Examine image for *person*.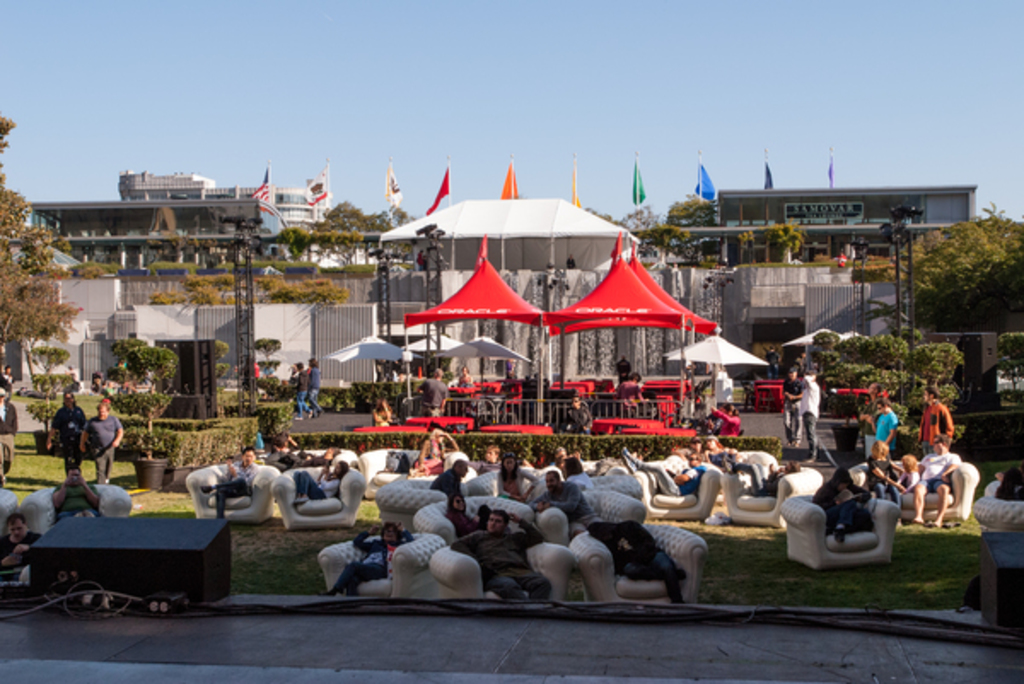
Examination result: BBox(43, 389, 87, 479).
